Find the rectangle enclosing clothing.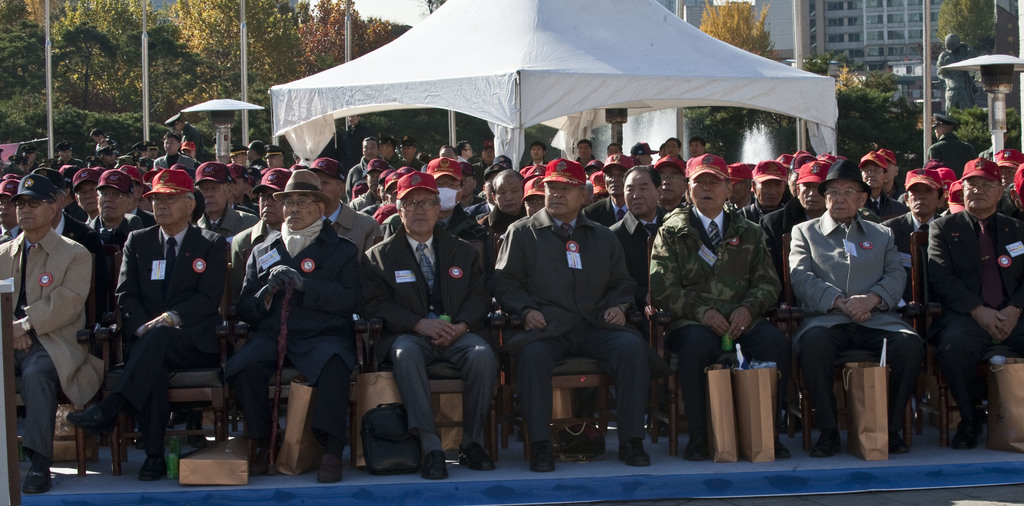
116:227:225:453.
